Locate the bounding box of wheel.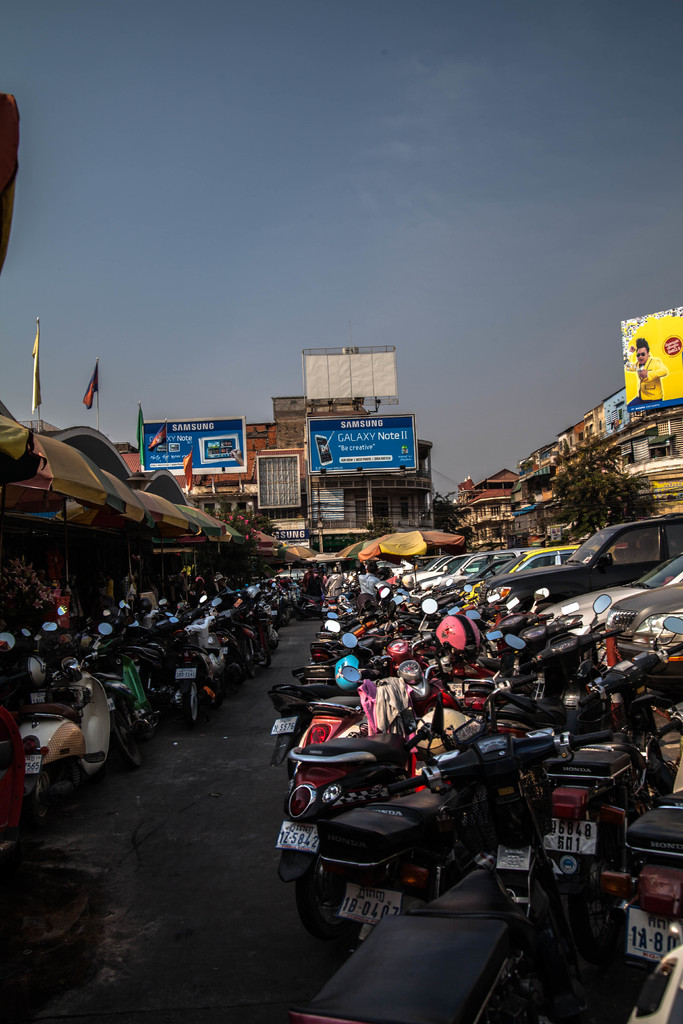
Bounding box: rect(302, 856, 366, 945).
